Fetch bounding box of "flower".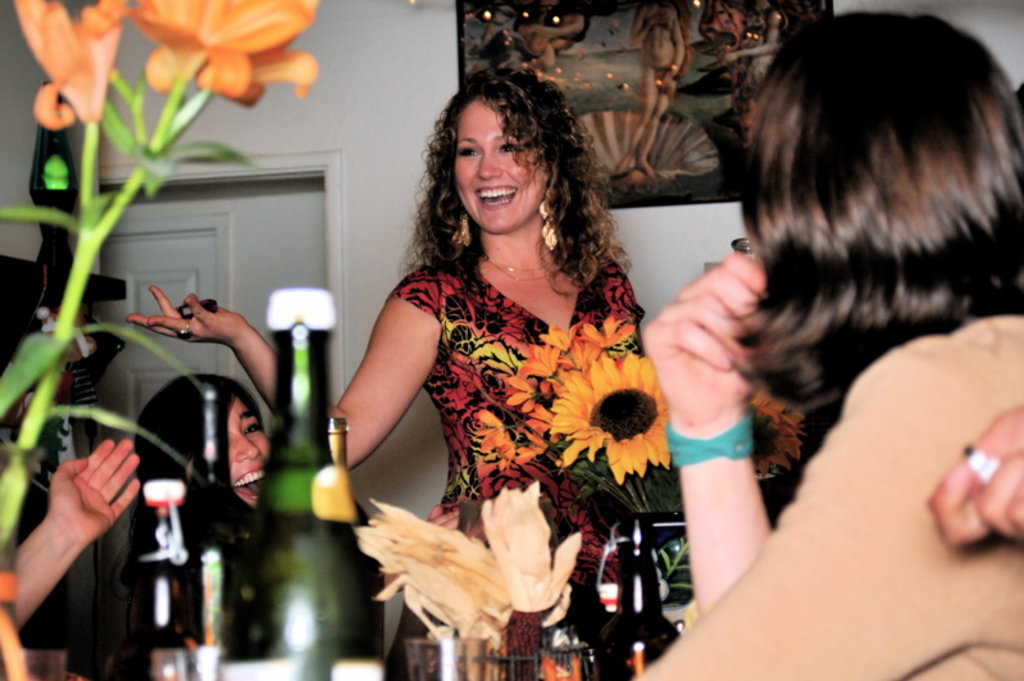
Bbox: select_region(13, 0, 115, 123).
